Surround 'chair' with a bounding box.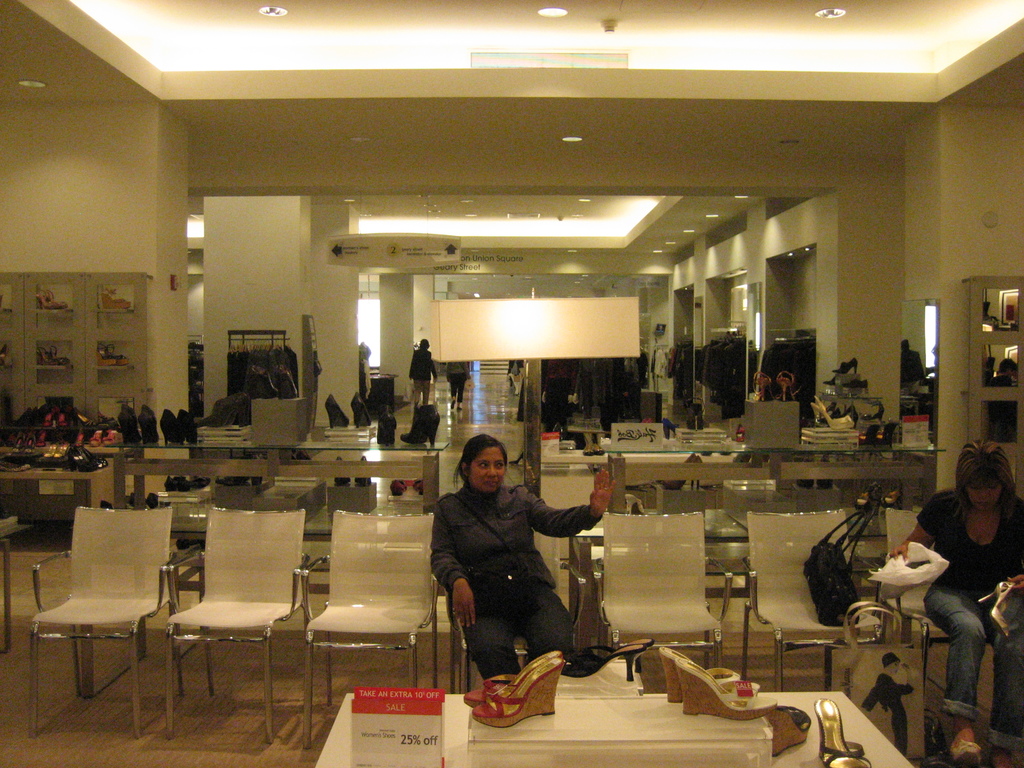
161, 504, 305, 746.
